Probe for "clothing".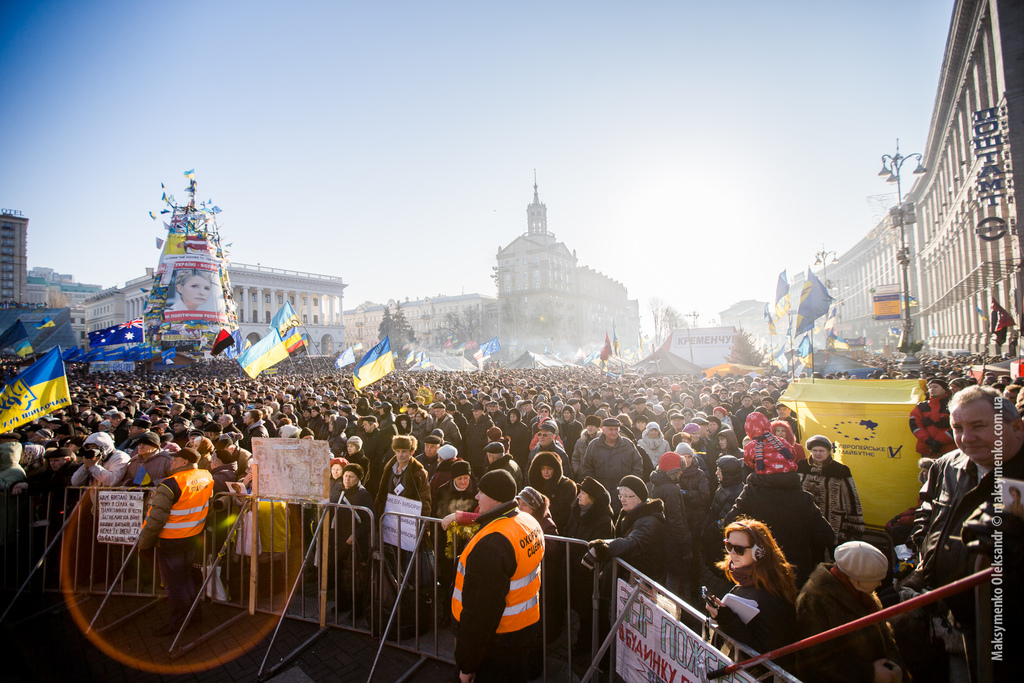
Probe result: bbox=[243, 422, 266, 450].
